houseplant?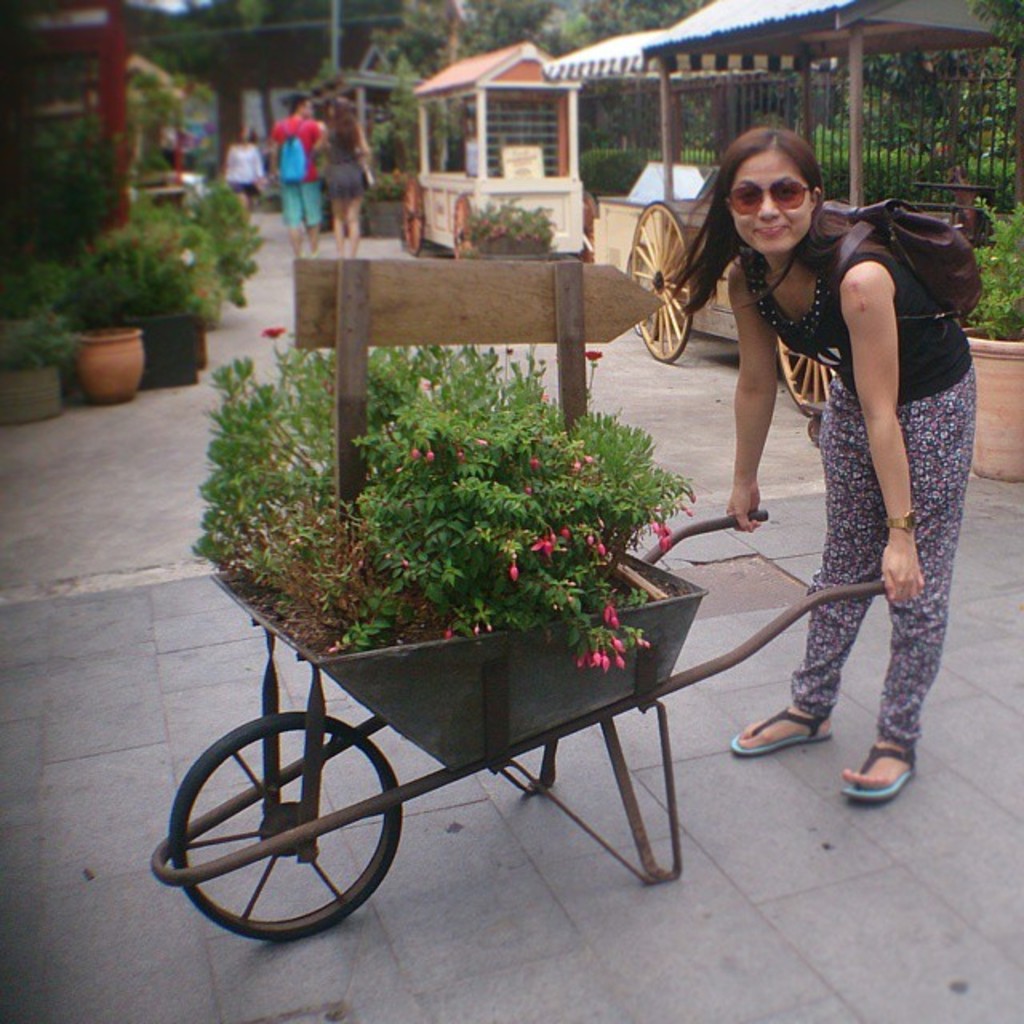
bbox=(454, 187, 554, 266)
